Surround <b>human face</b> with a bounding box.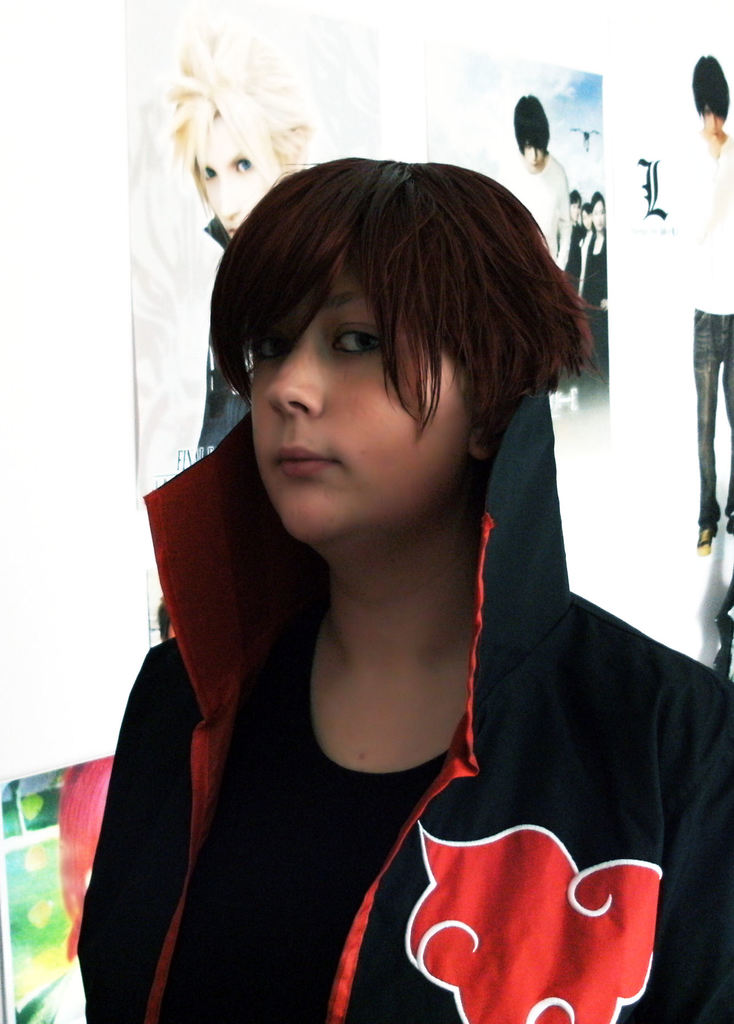
crop(244, 248, 486, 536).
